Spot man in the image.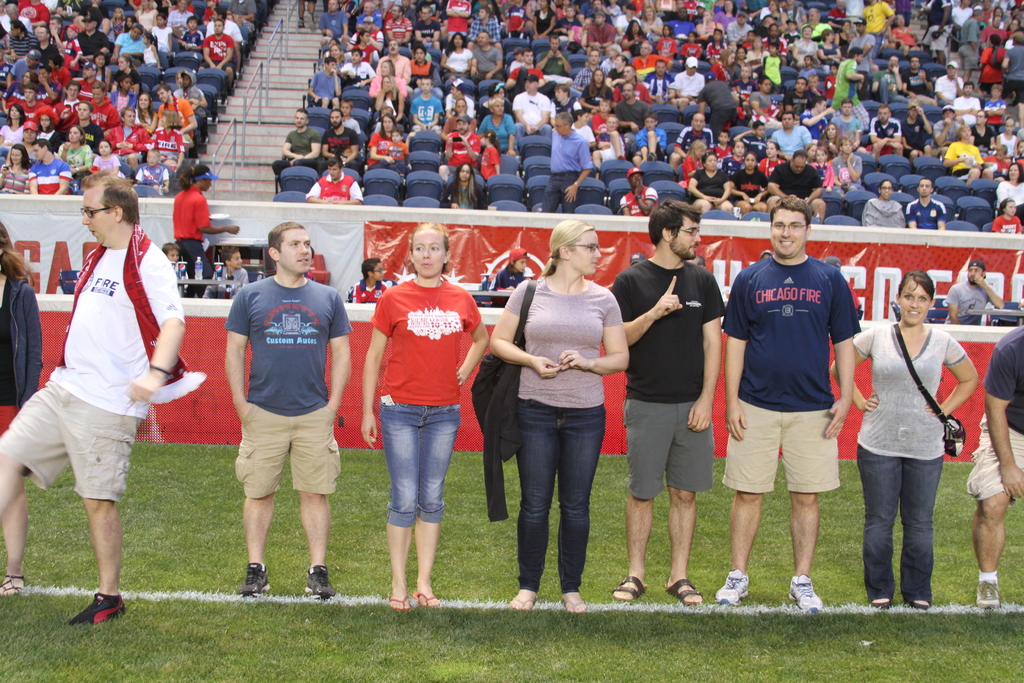
man found at (left=908, top=174, right=945, bottom=227).
